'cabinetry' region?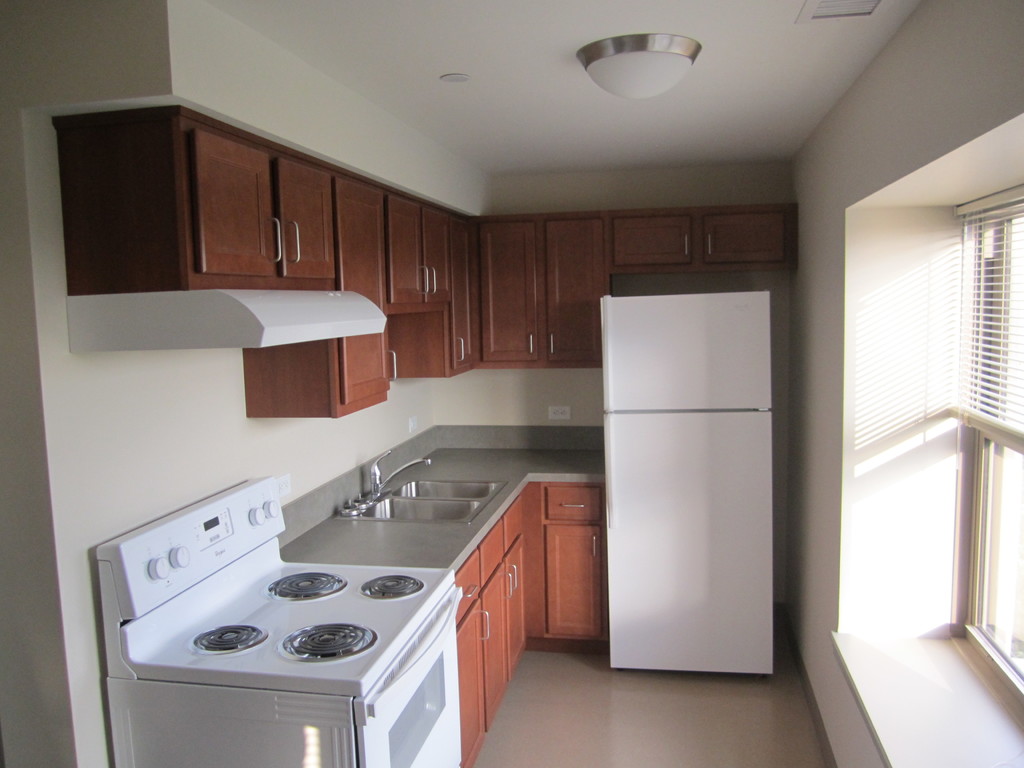
locate(482, 563, 513, 733)
